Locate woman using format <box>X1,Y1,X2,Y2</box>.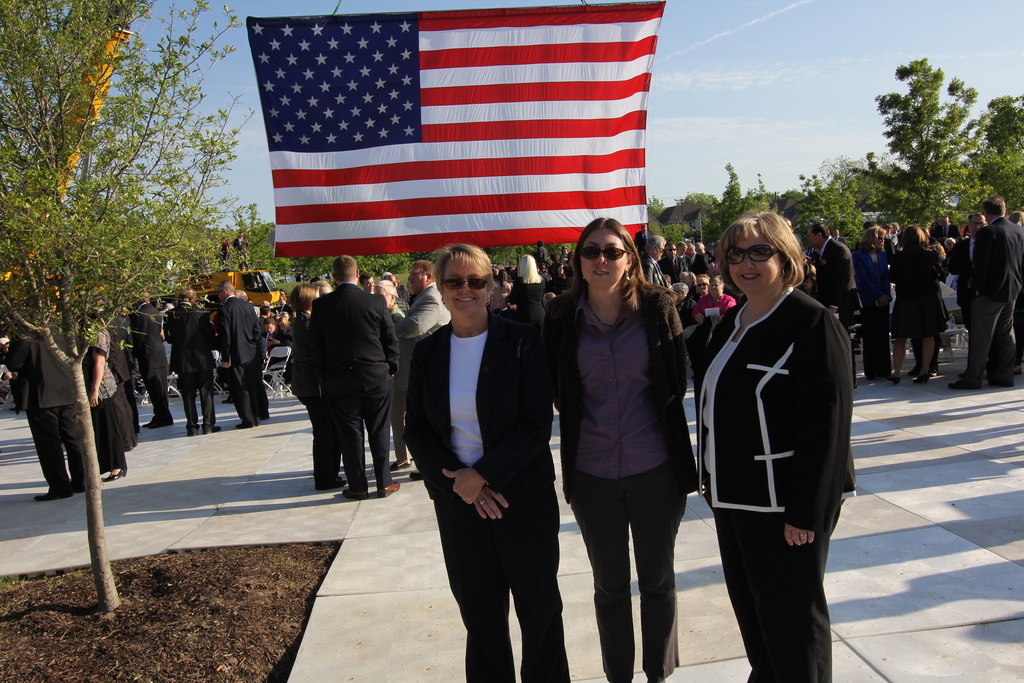
<box>701,179,863,682</box>.
